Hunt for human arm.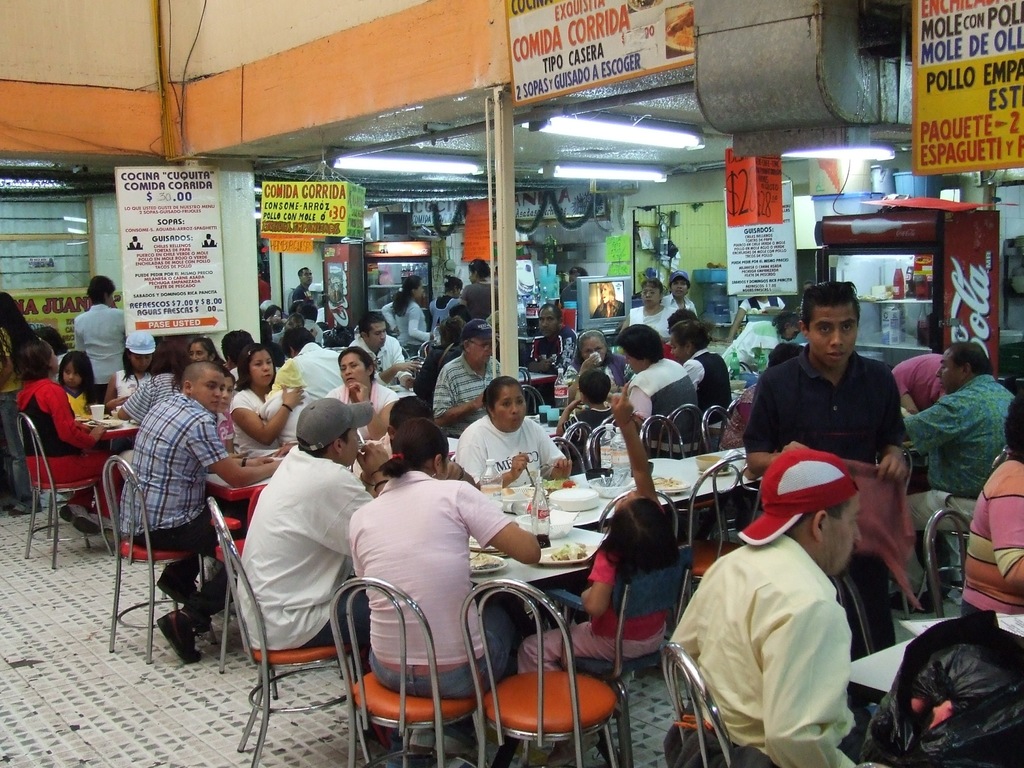
Hunted down at {"left": 54, "top": 393, "right": 114, "bottom": 449}.
